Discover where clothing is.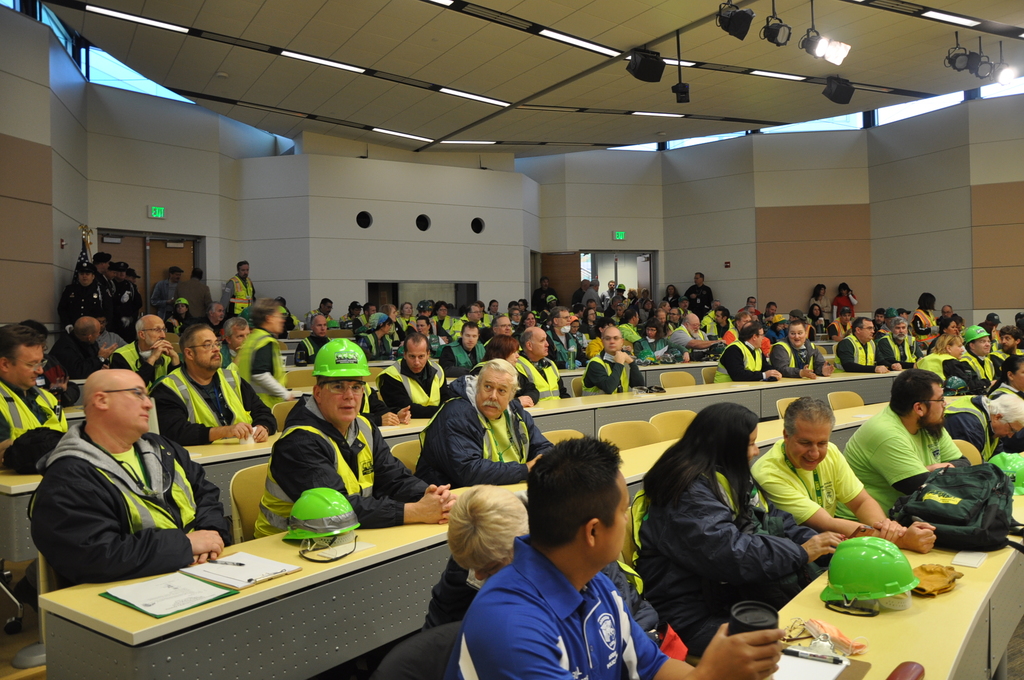
Discovered at 968,387,1023,430.
